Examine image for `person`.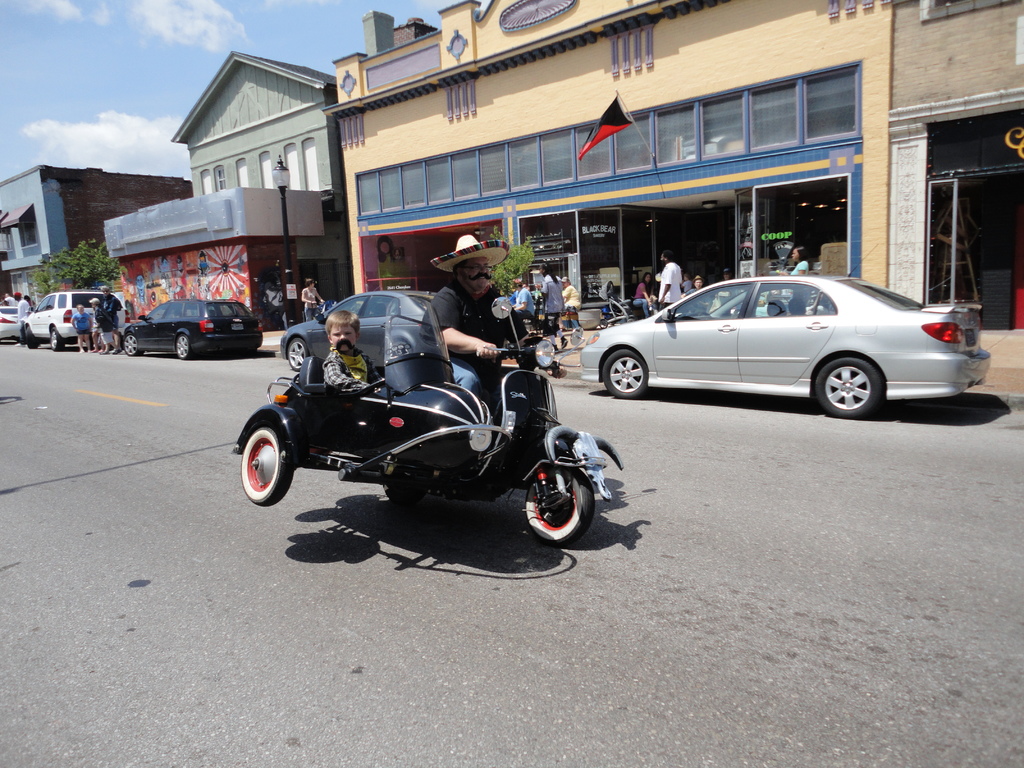
Examination result: 782 249 811 278.
